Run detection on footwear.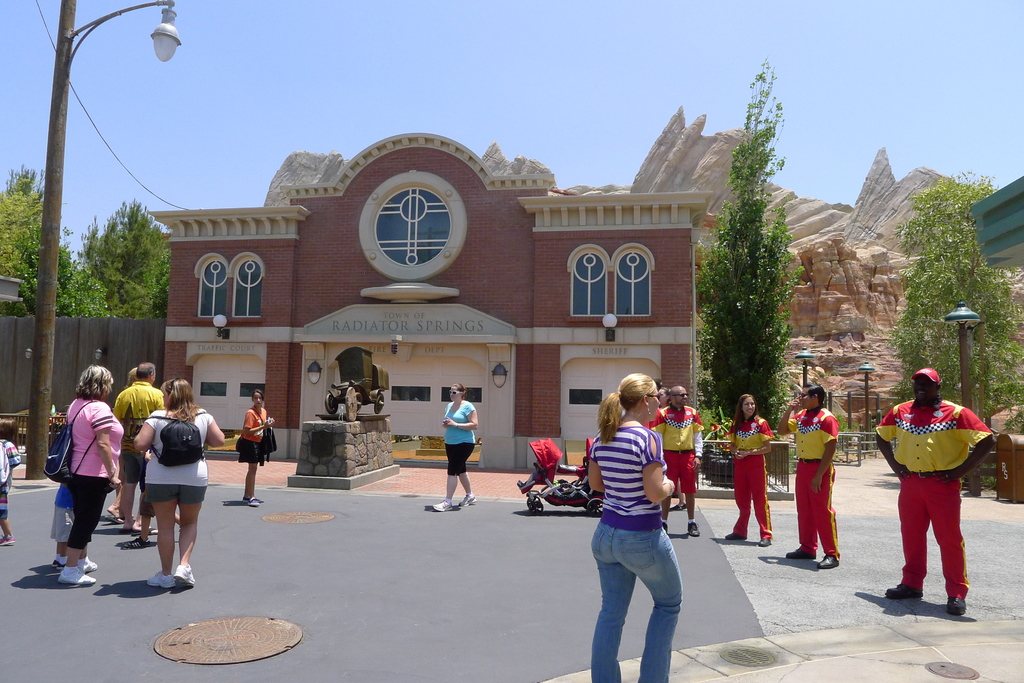
Result: region(787, 547, 816, 559).
